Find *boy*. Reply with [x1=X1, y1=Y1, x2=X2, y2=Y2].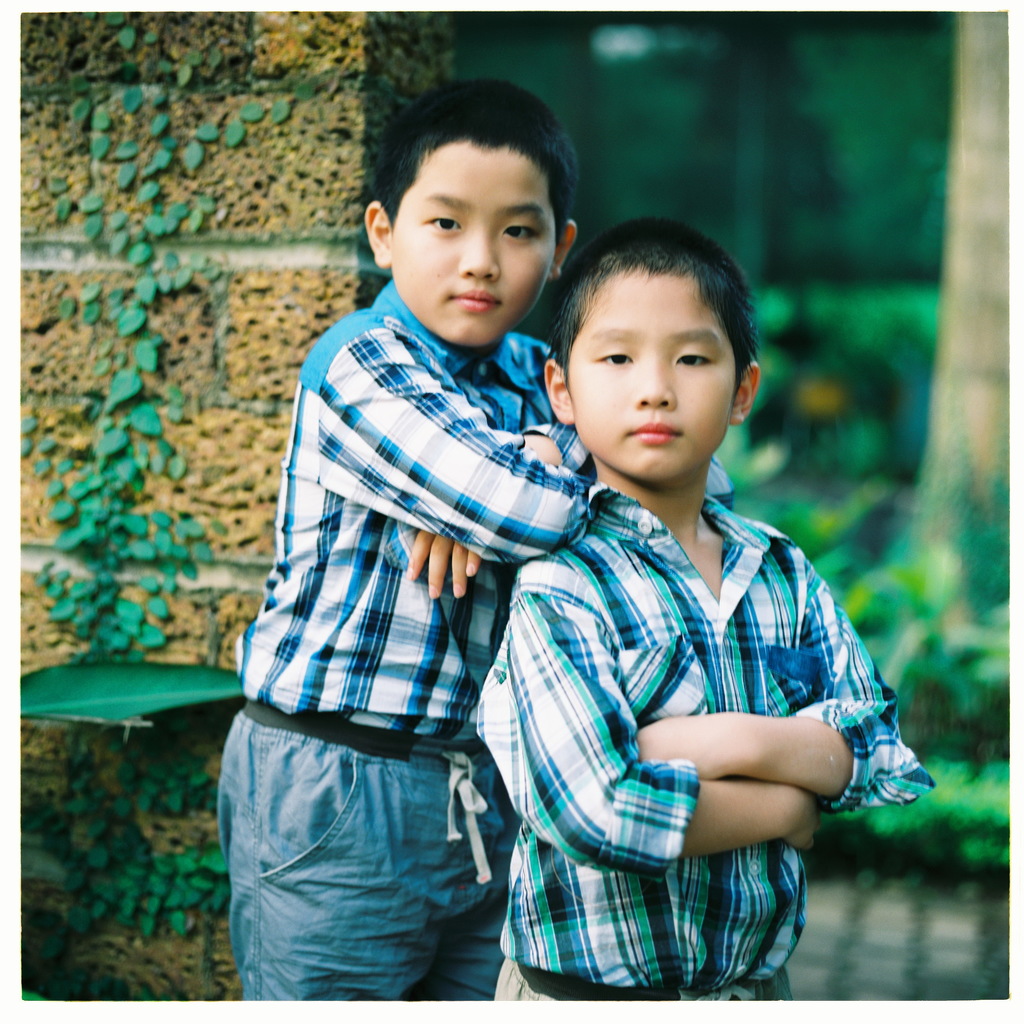
[x1=217, y1=77, x2=735, y2=1001].
